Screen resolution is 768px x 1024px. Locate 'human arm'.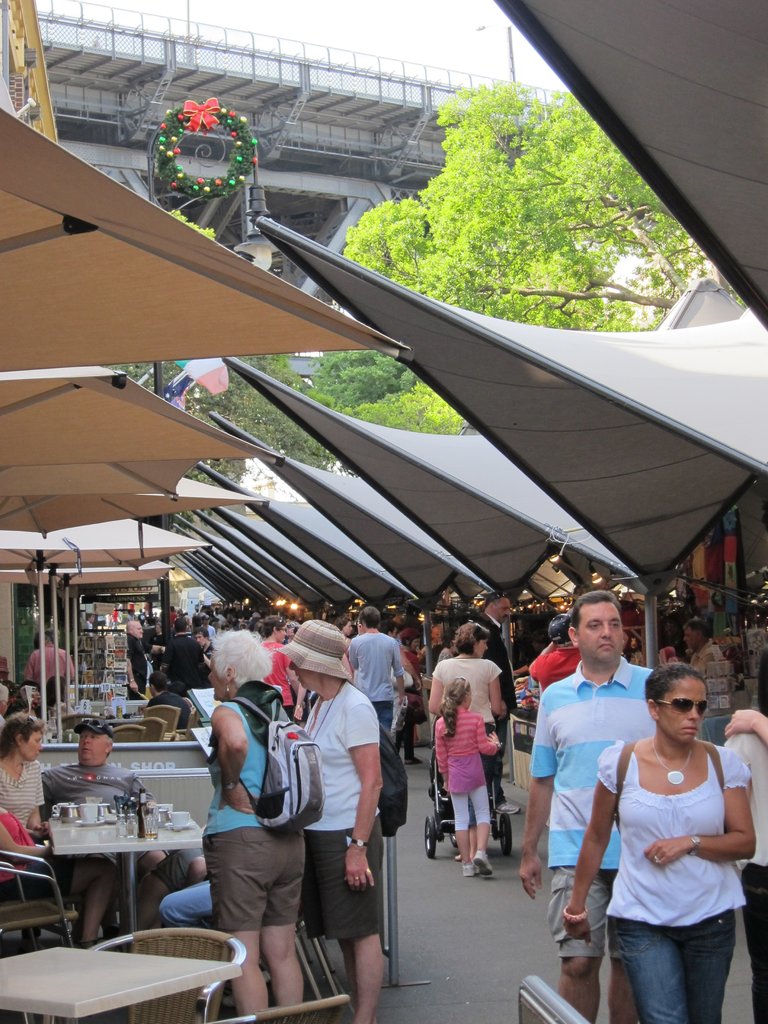
(left=515, top=693, right=562, bottom=898).
